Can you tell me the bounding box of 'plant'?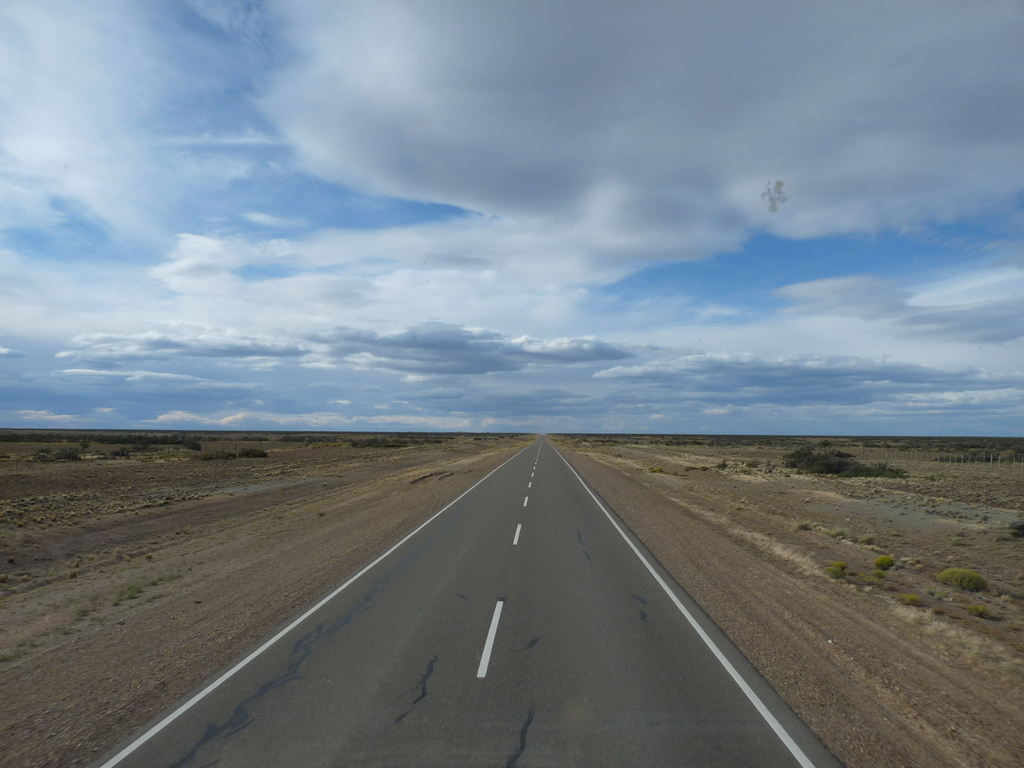
{"left": 829, "top": 527, "right": 849, "bottom": 540}.
